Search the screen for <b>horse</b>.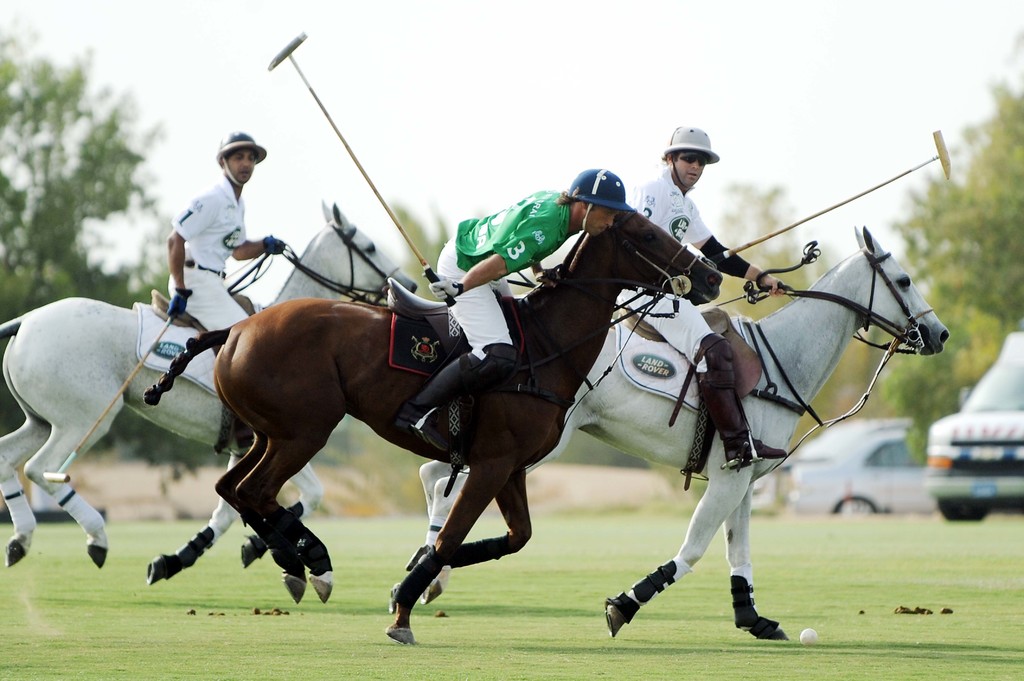
Found at <box>421,227,951,639</box>.
